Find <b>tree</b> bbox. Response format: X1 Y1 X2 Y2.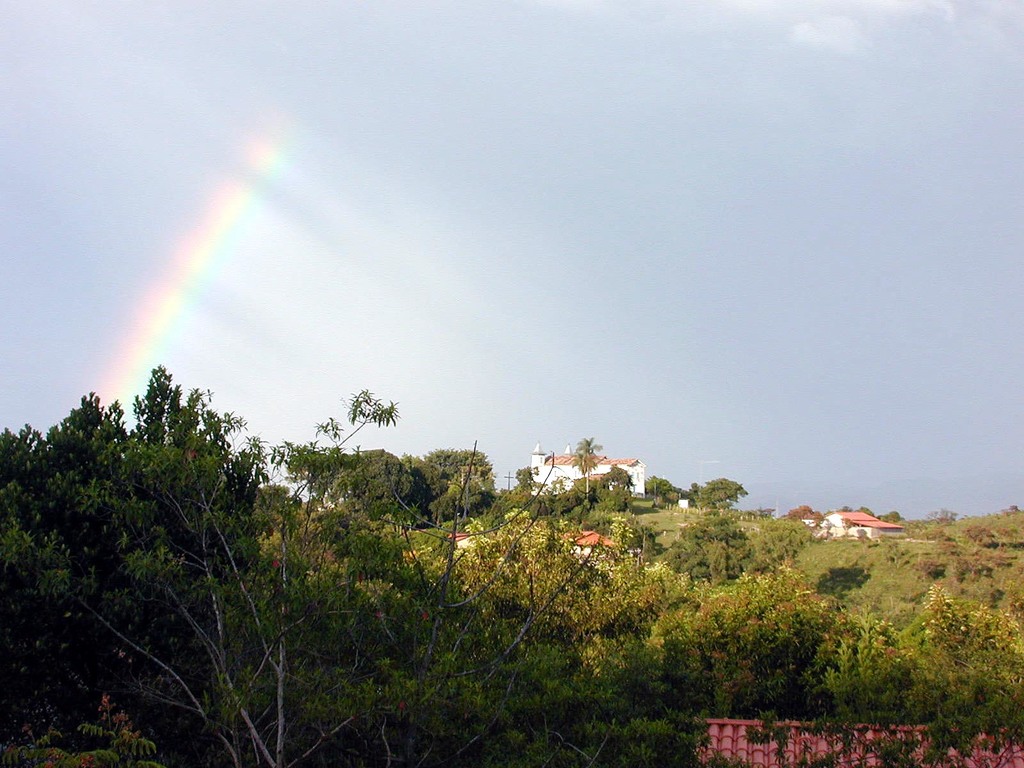
664 519 745 584.
